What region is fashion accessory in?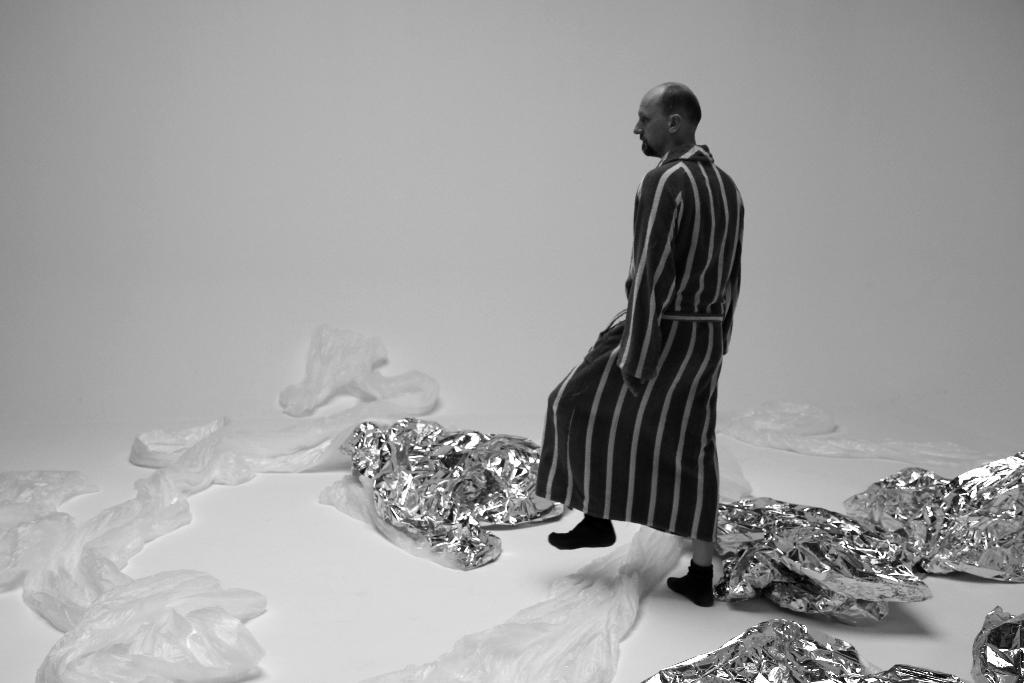
box=[547, 513, 617, 548].
